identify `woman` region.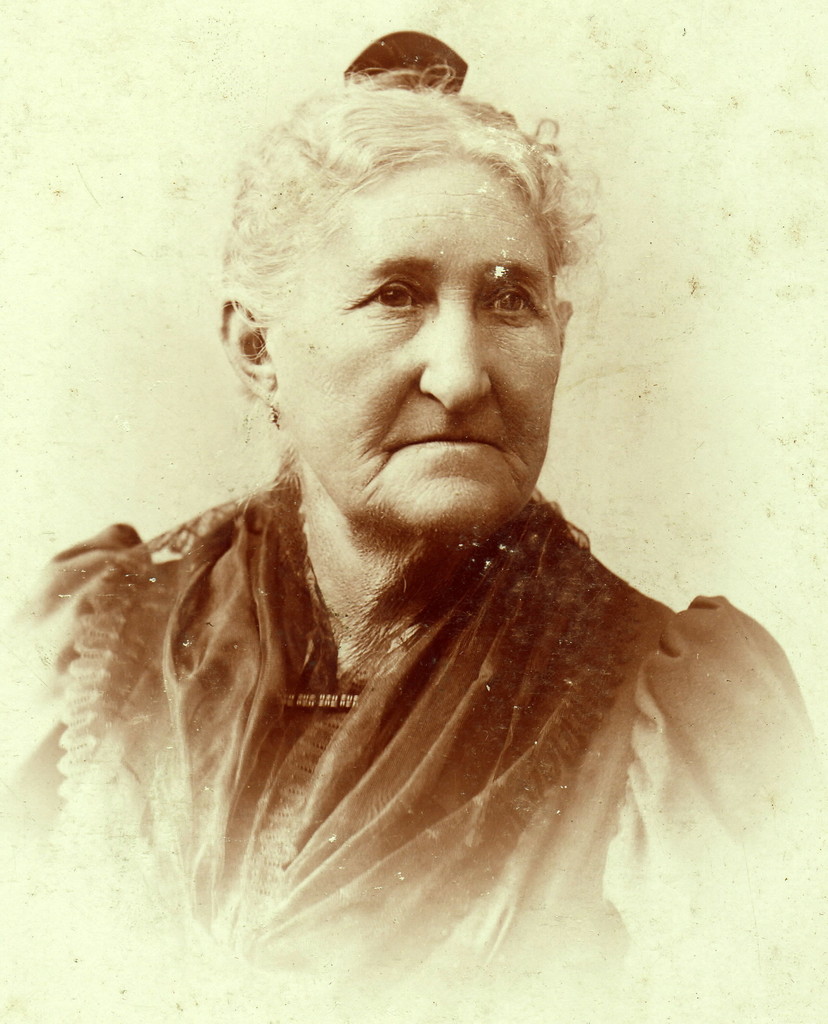
Region: locate(17, 19, 827, 999).
